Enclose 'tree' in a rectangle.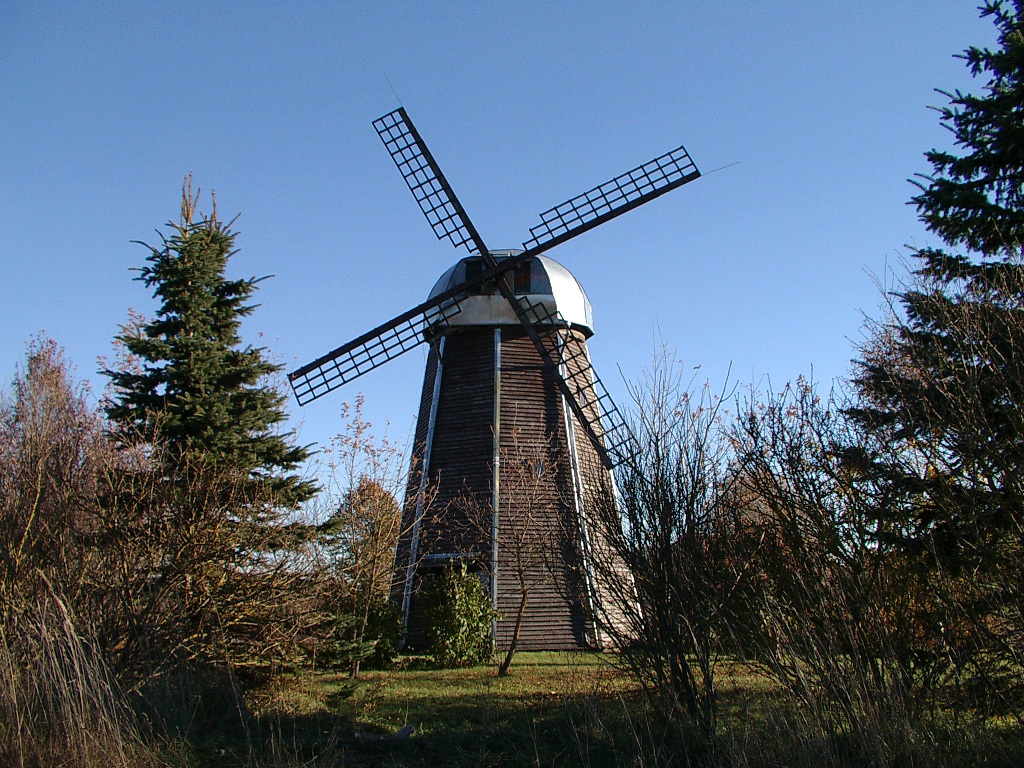
<box>321,408,445,671</box>.
